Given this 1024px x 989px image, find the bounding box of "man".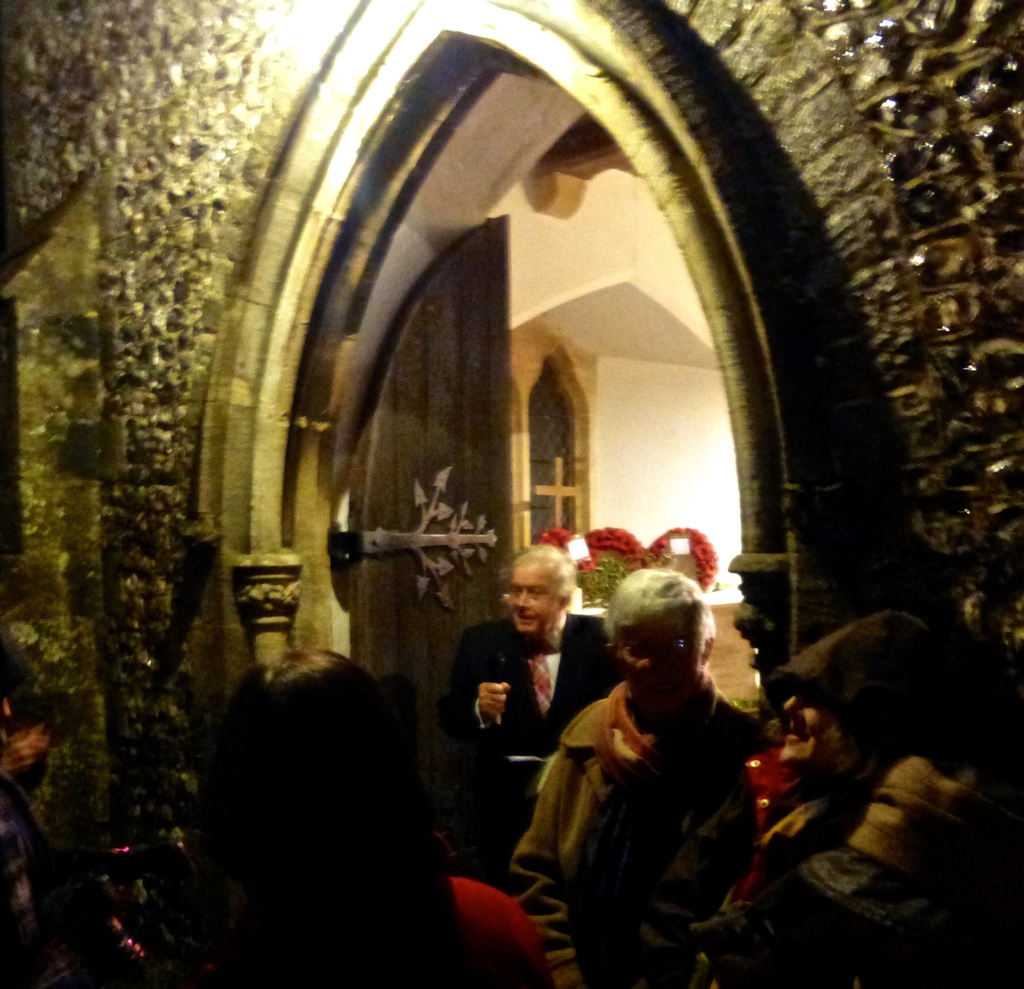
l=436, t=546, r=631, b=899.
